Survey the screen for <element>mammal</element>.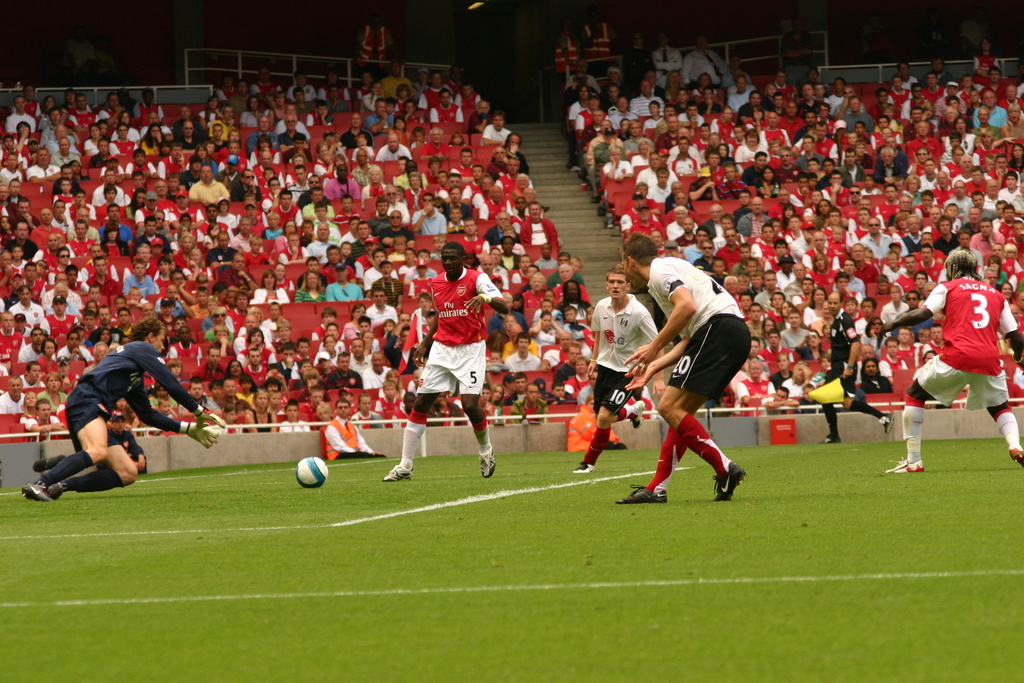
Survey found: x1=113, y1=415, x2=156, y2=477.
